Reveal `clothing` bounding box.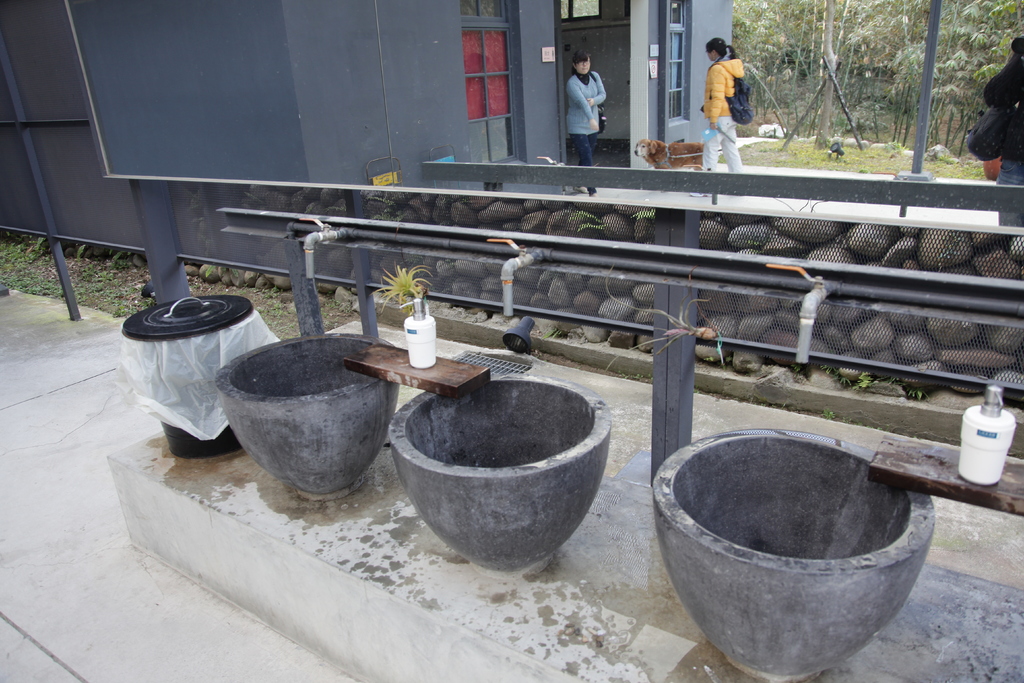
Revealed: locate(980, 58, 1023, 227).
